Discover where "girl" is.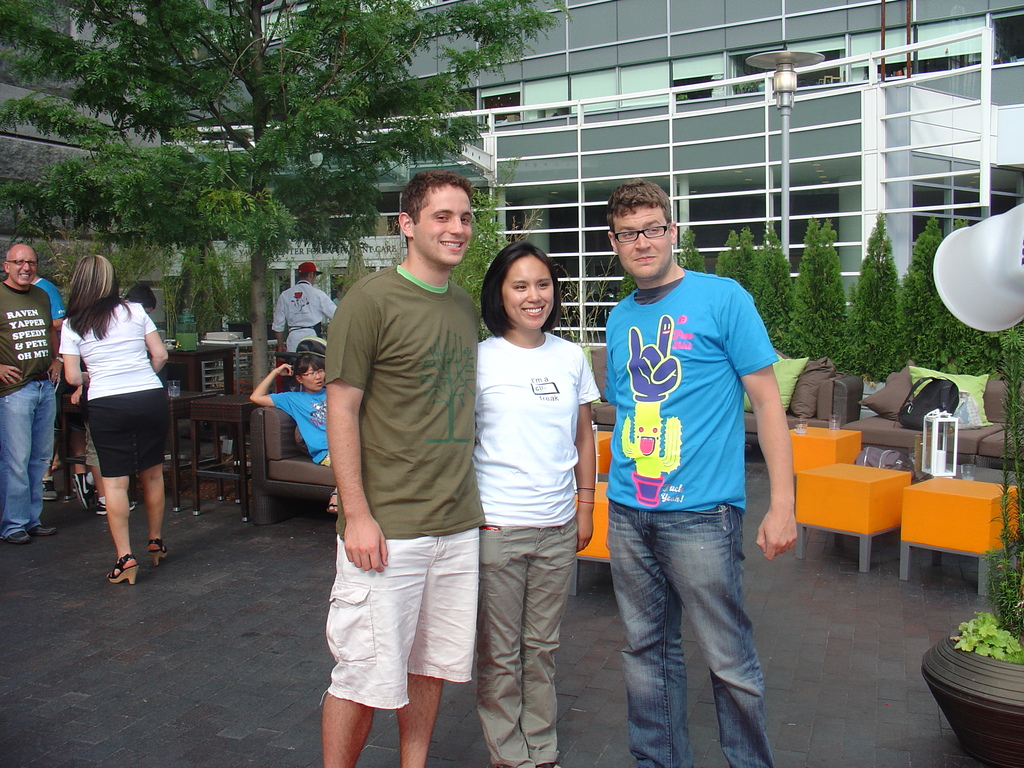
Discovered at [x1=471, y1=245, x2=604, y2=767].
